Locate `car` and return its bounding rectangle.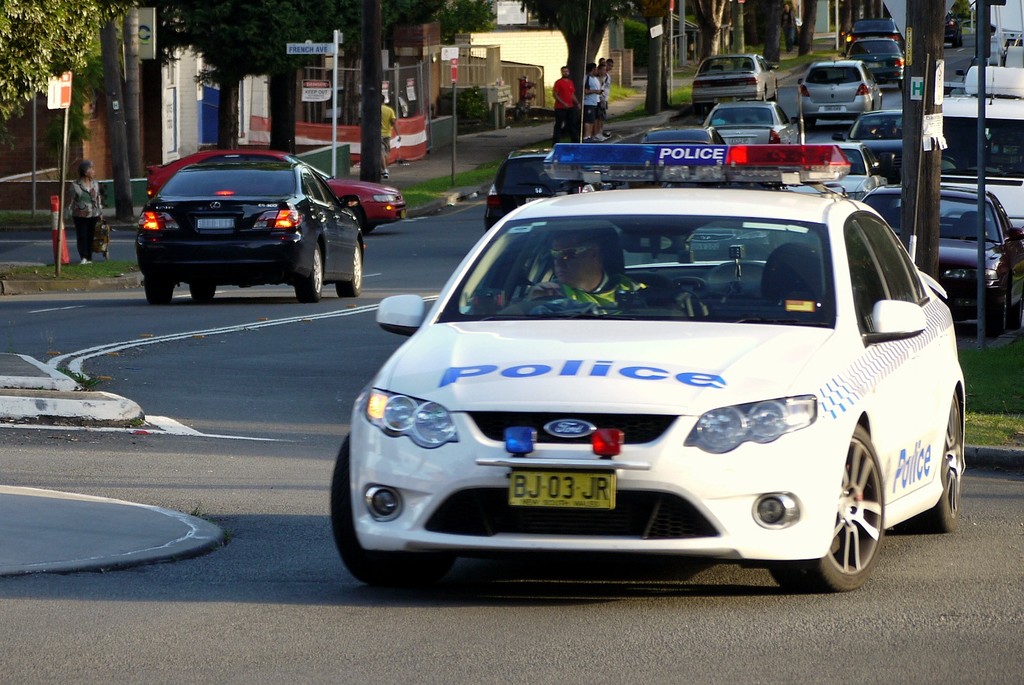
141:143:404:241.
